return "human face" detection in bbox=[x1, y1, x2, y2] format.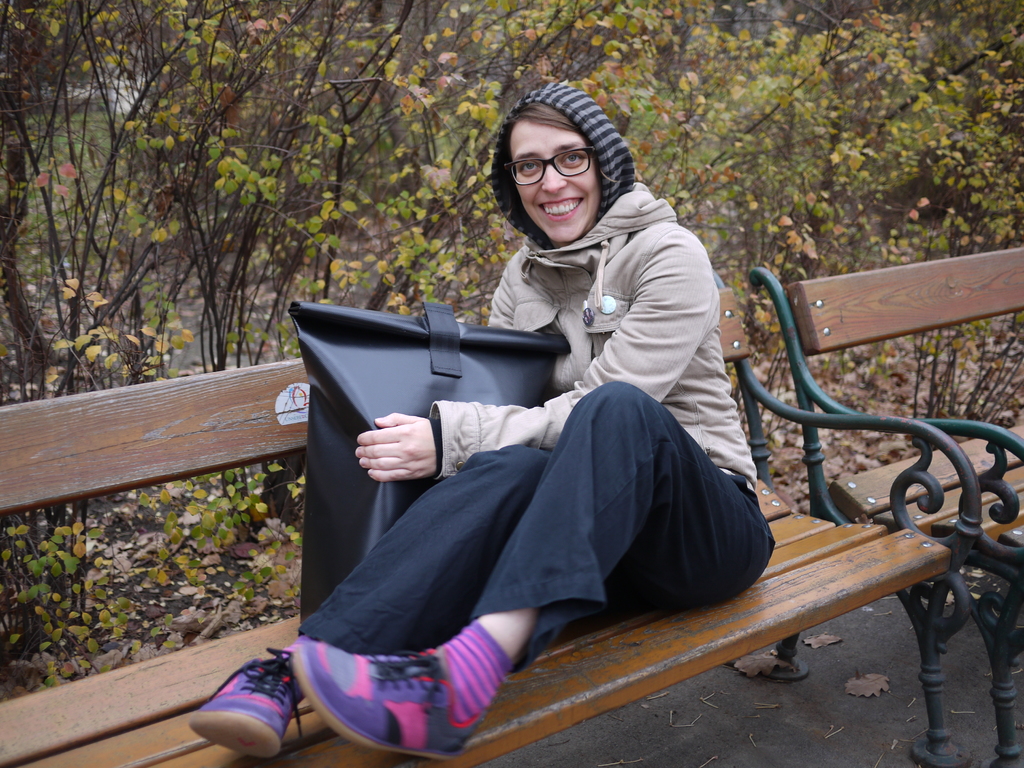
bbox=[509, 119, 604, 242].
